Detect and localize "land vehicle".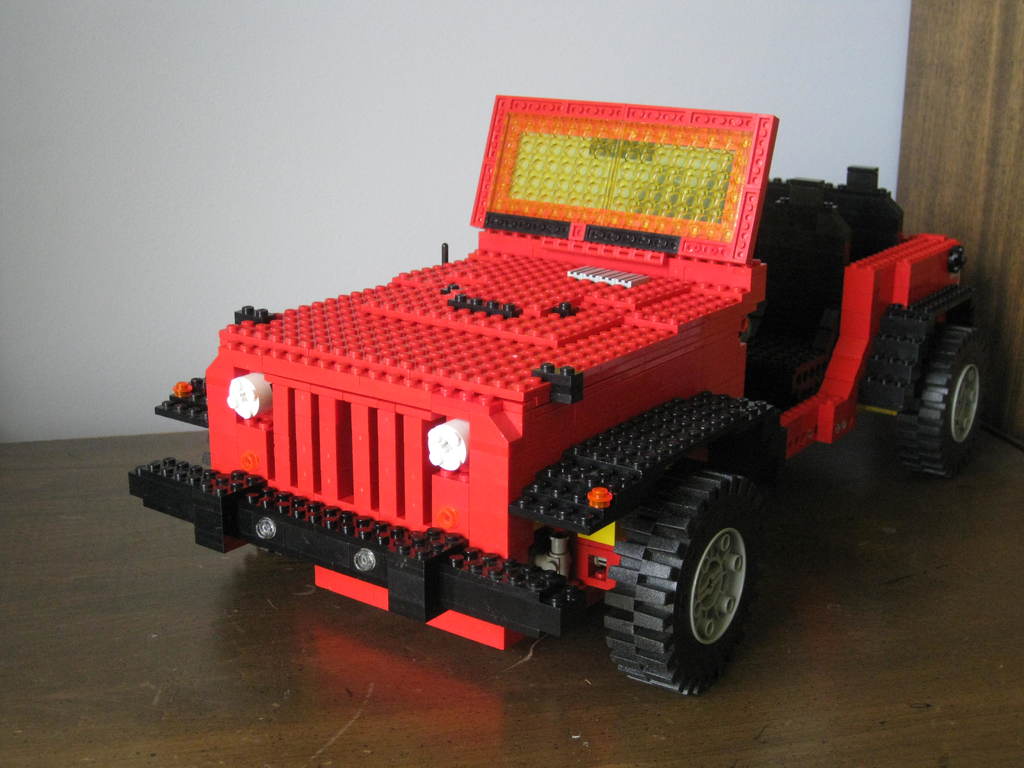
Localized at bbox=[132, 129, 960, 693].
